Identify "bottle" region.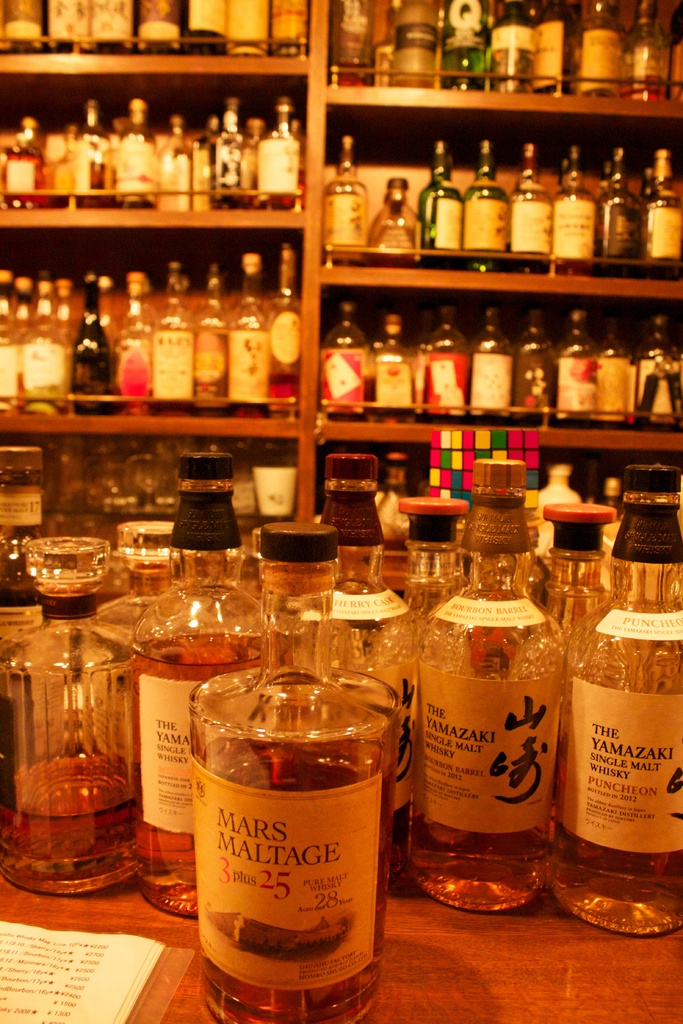
Region: (x1=224, y1=254, x2=267, y2=415).
